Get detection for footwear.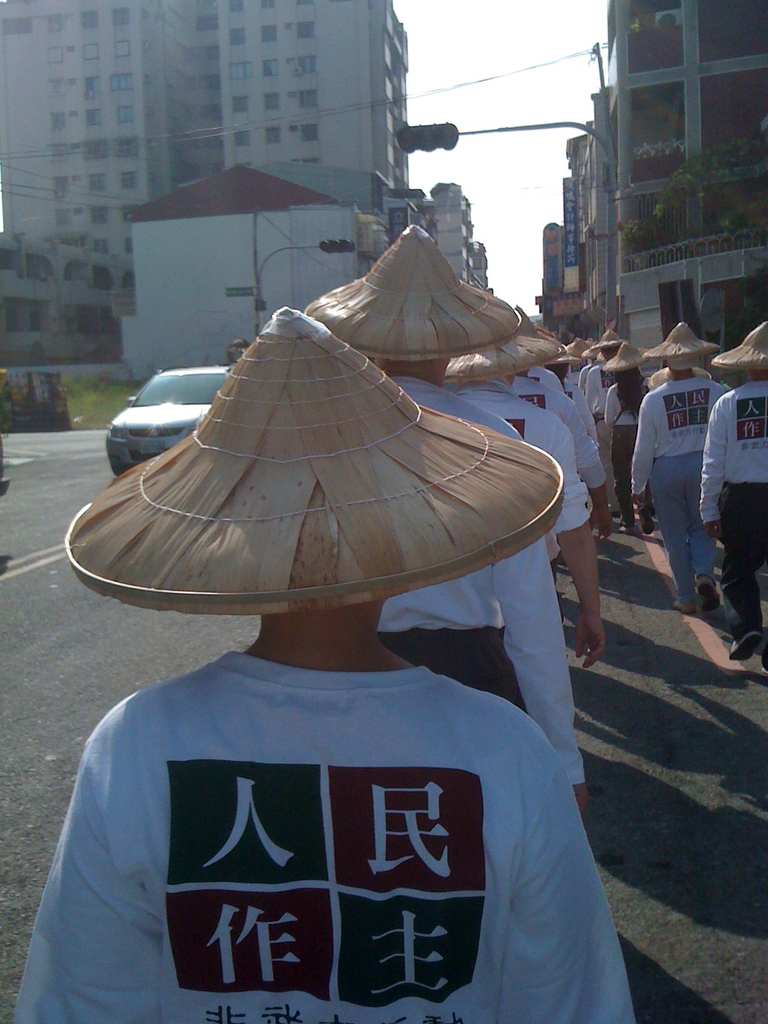
Detection: 727/620/767/664.
